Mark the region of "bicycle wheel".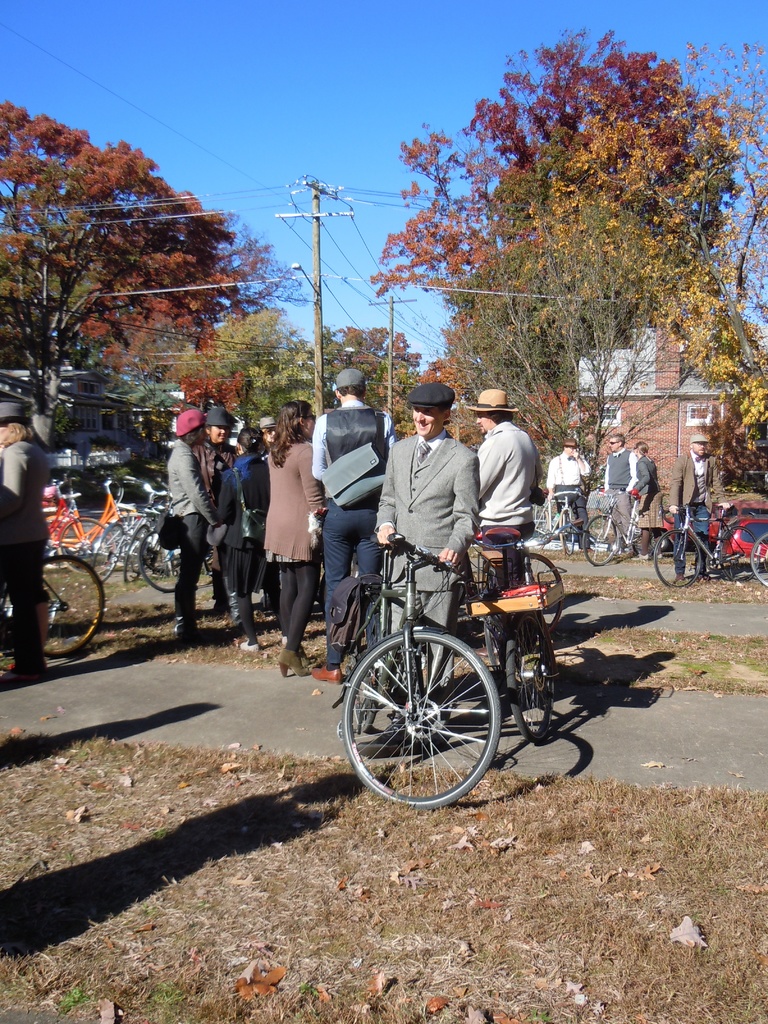
Region: (left=33, top=554, right=111, bottom=665).
